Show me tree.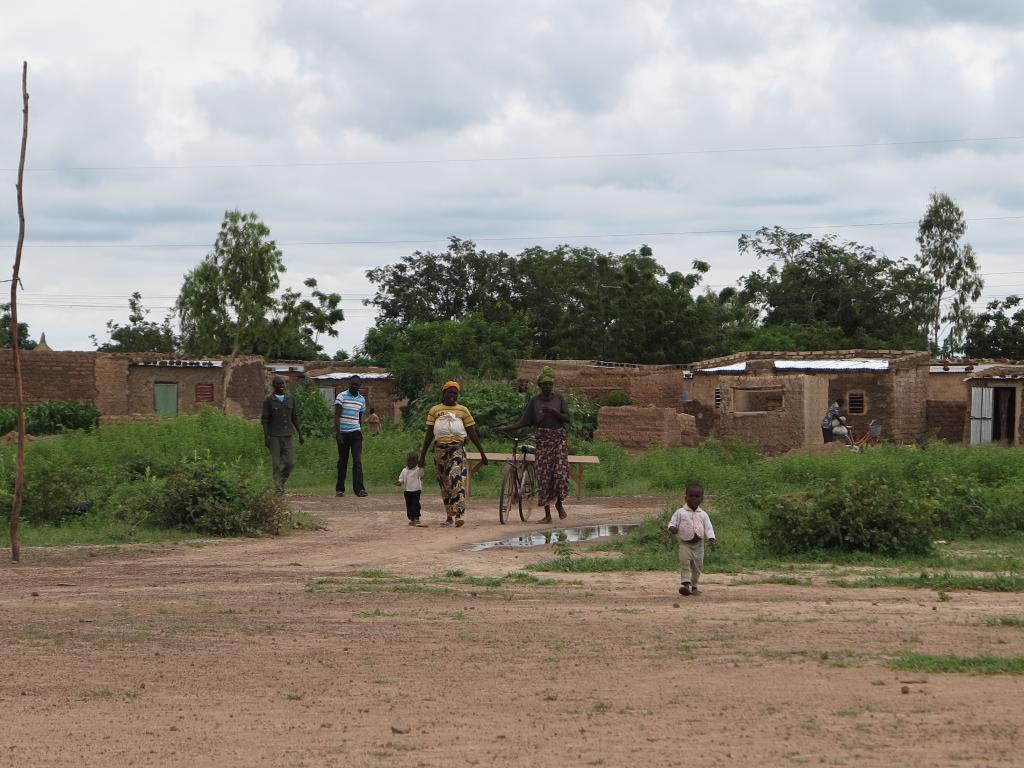
tree is here: bbox(966, 297, 1023, 362).
